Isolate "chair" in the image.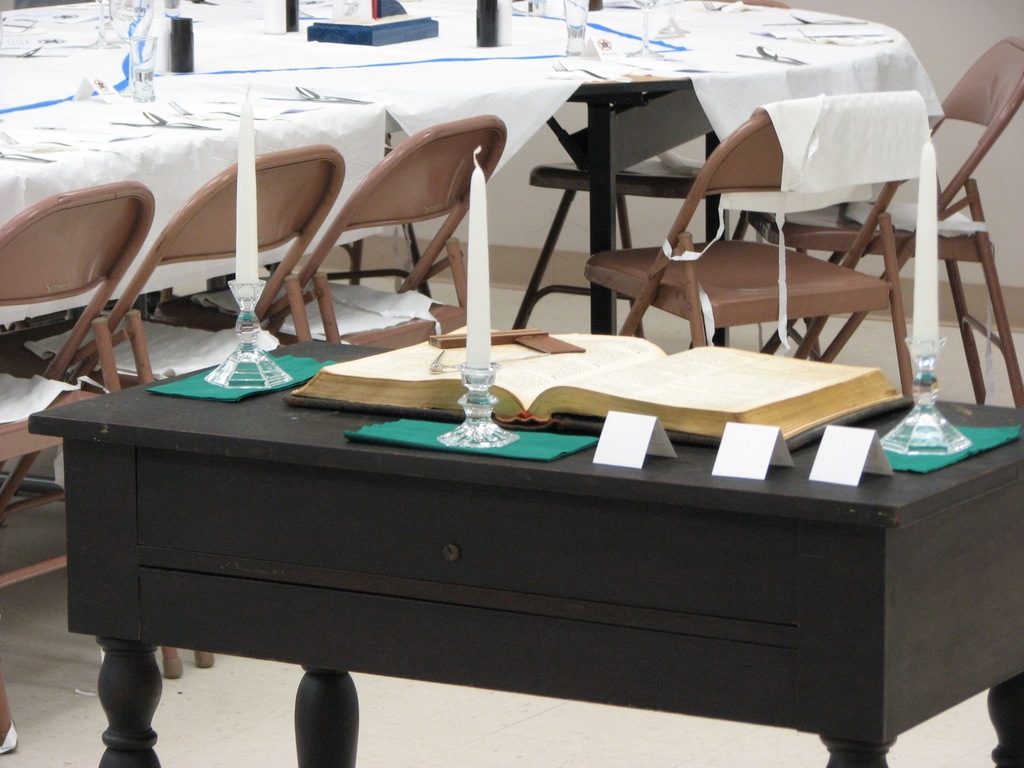
Isolated region: 510:129:760:352.
